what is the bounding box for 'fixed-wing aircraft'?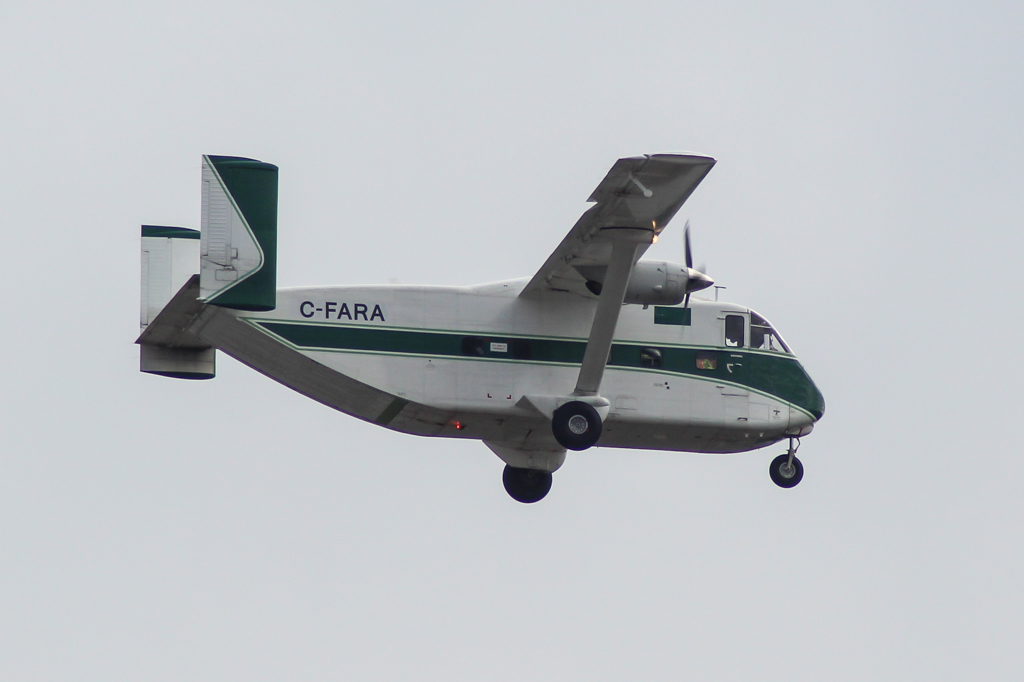
box(126, 144, 829, 510).
